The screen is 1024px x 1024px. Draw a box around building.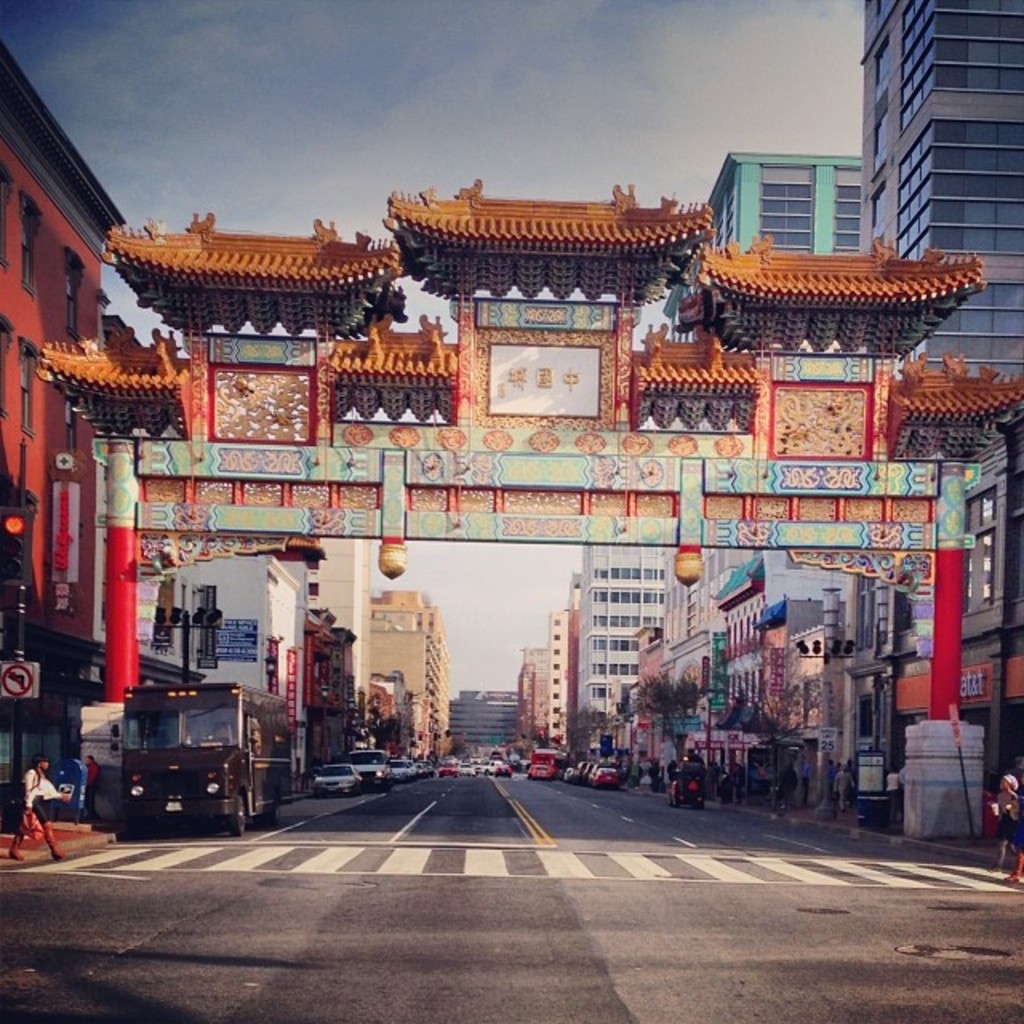
Rect(0, 46, 131, 824).
